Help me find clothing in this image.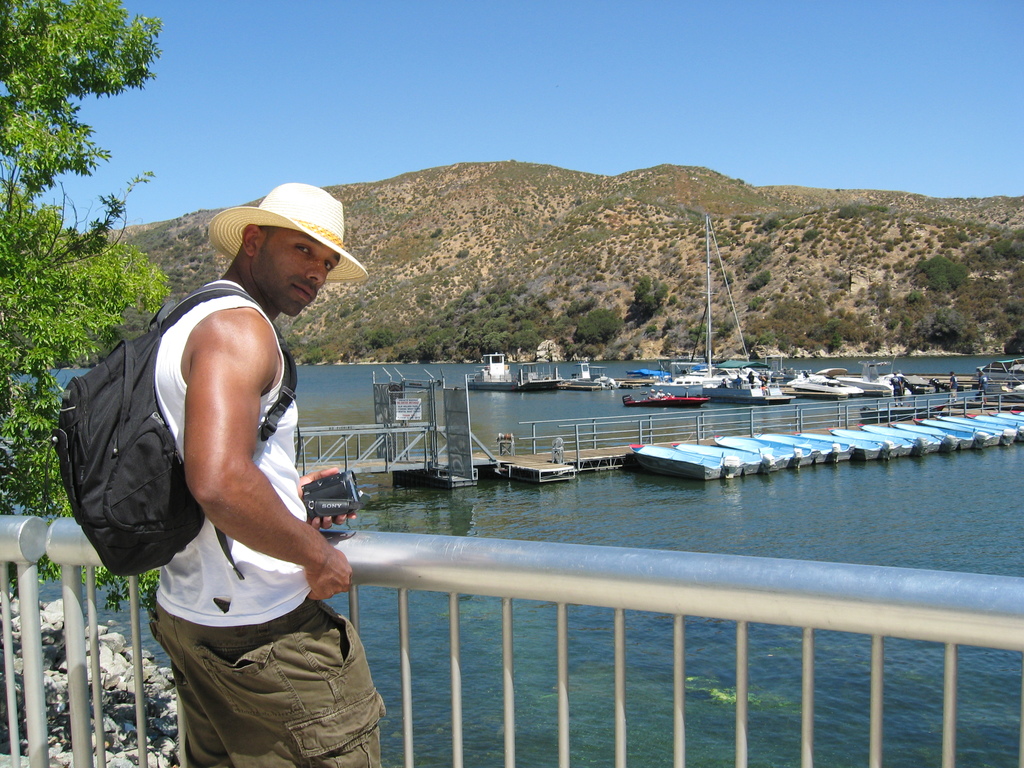
Found it: 151, 273, 391, 767.
